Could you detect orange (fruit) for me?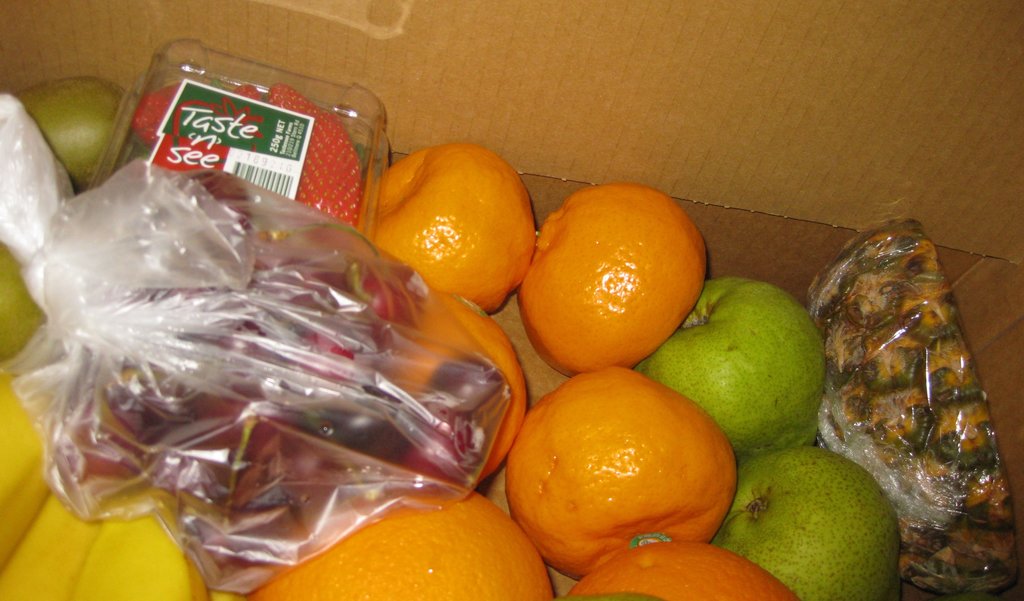
Detection result: 502,370,742,579.
